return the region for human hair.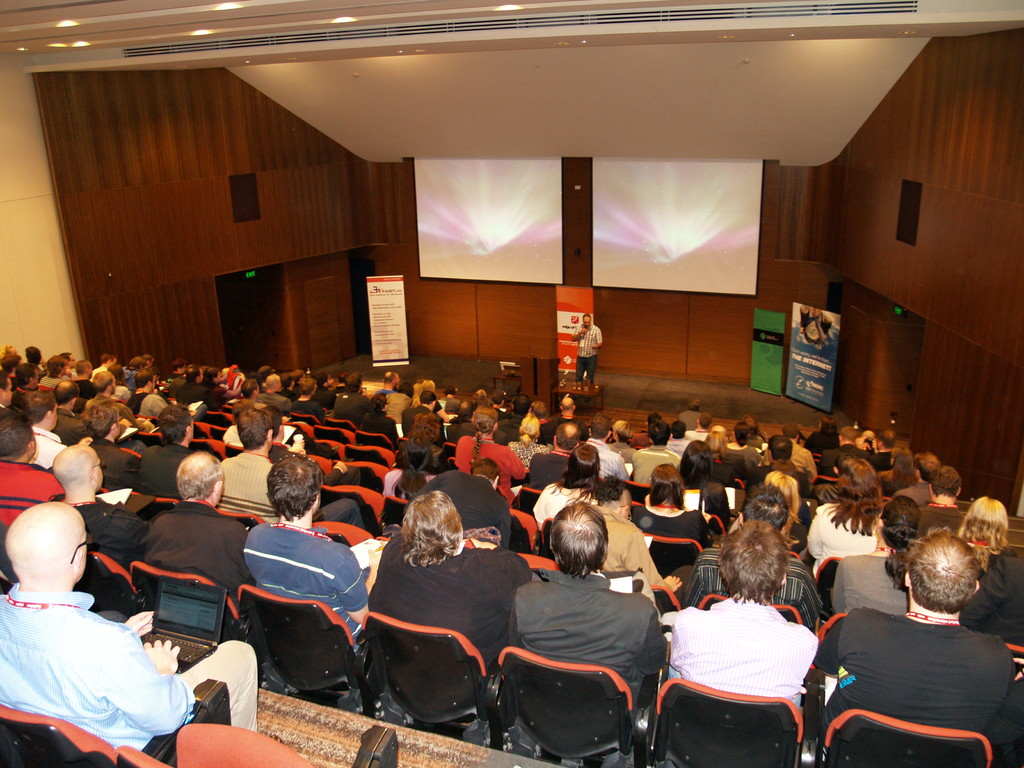
bbox=(953, 497, 1016, 557).
